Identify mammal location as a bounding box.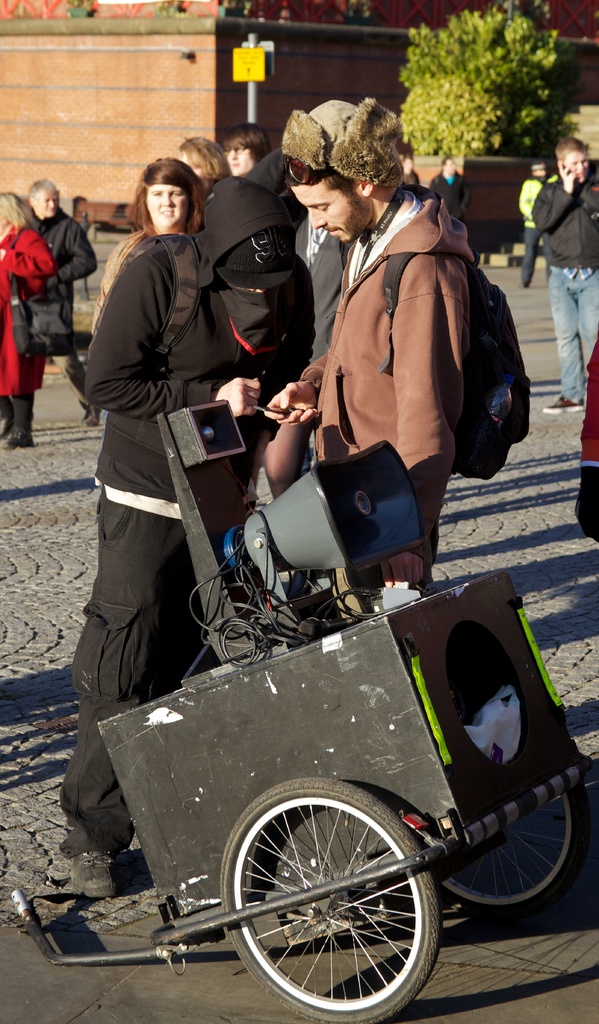
select_region(0, 192, 58, 451).
